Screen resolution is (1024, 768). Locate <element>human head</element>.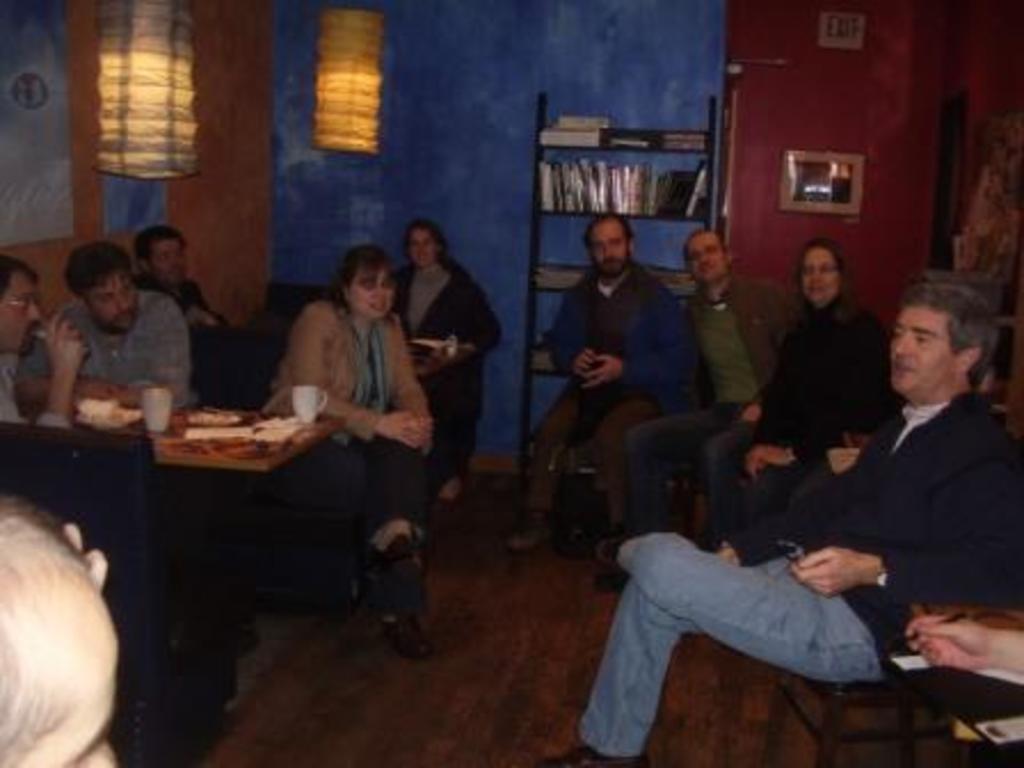
{"x1": 795, "y1": 238, "x2": 846, "y2": 304}.
